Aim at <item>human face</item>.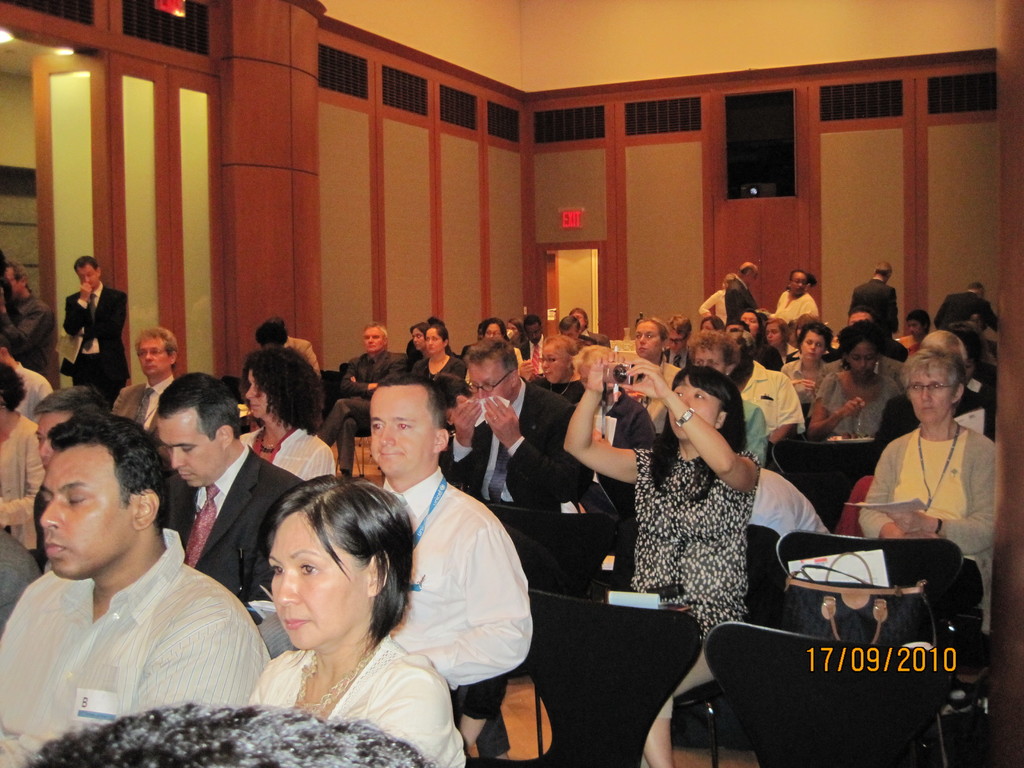
Aimed at left=364, top=326, right=382, bottom=353.
